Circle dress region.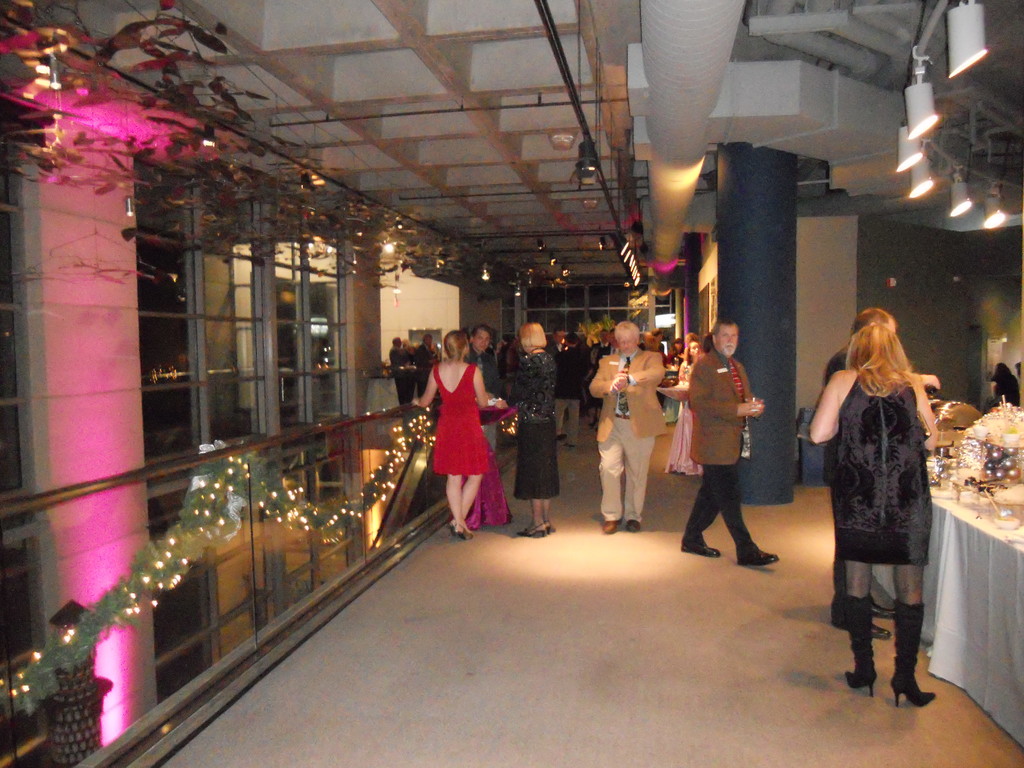
Region: box=[504, 351, 563, 500].
